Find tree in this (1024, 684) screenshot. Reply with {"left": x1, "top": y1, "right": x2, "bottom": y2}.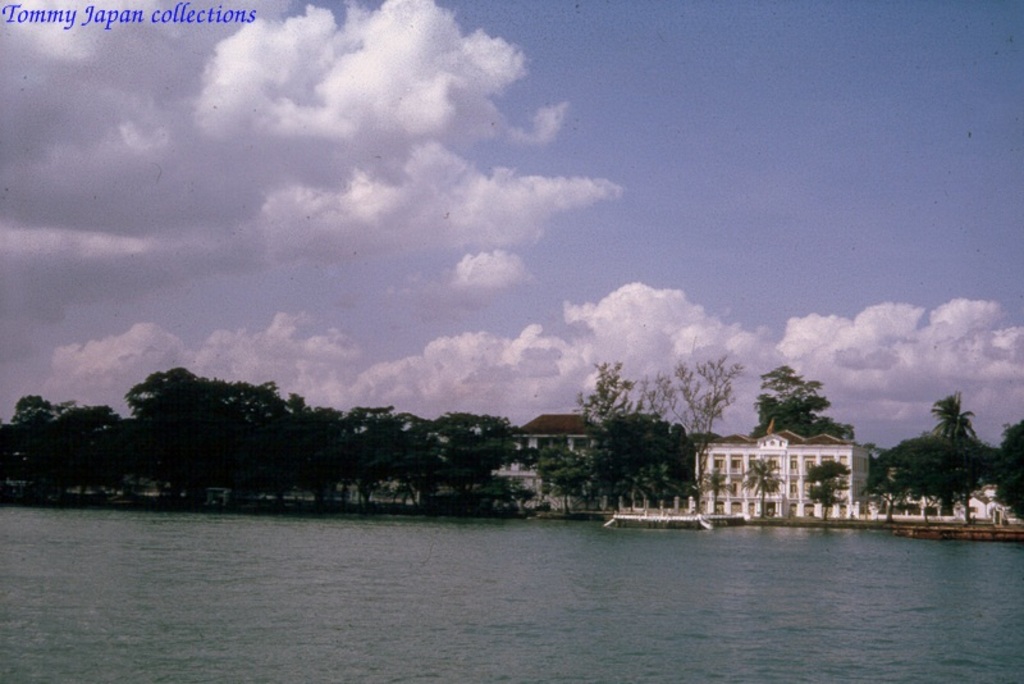
{"left": 530, "top": 414, "right": 686, "bottom": 524}.
